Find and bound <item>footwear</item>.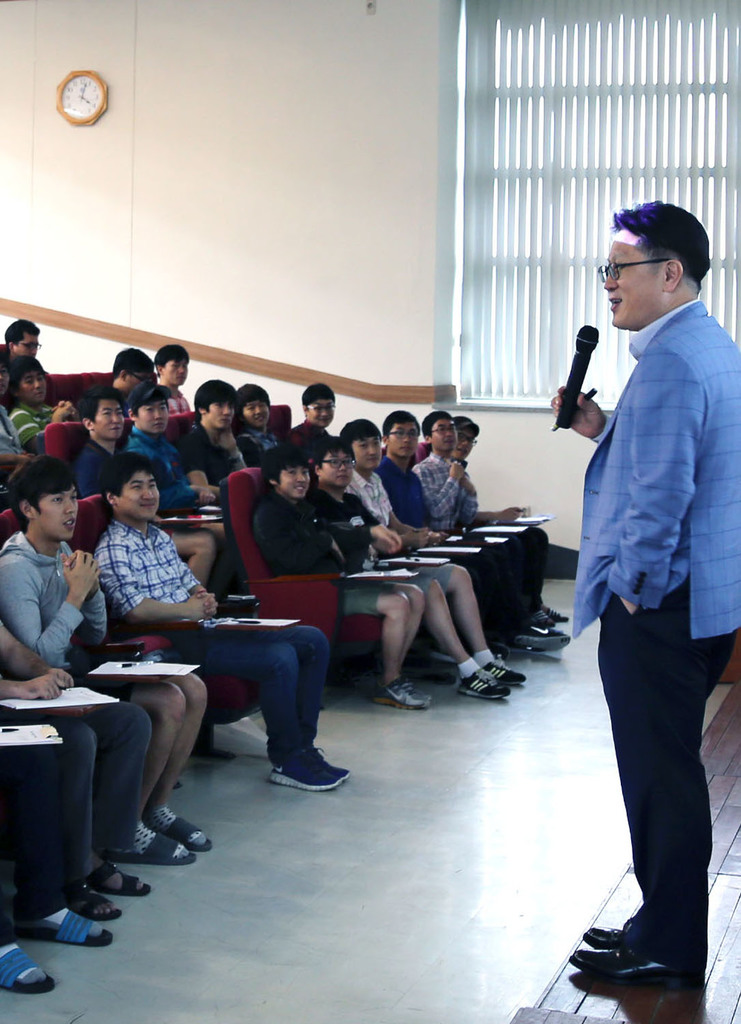
Bound: <region>484, 659, 517, 679</region>.
